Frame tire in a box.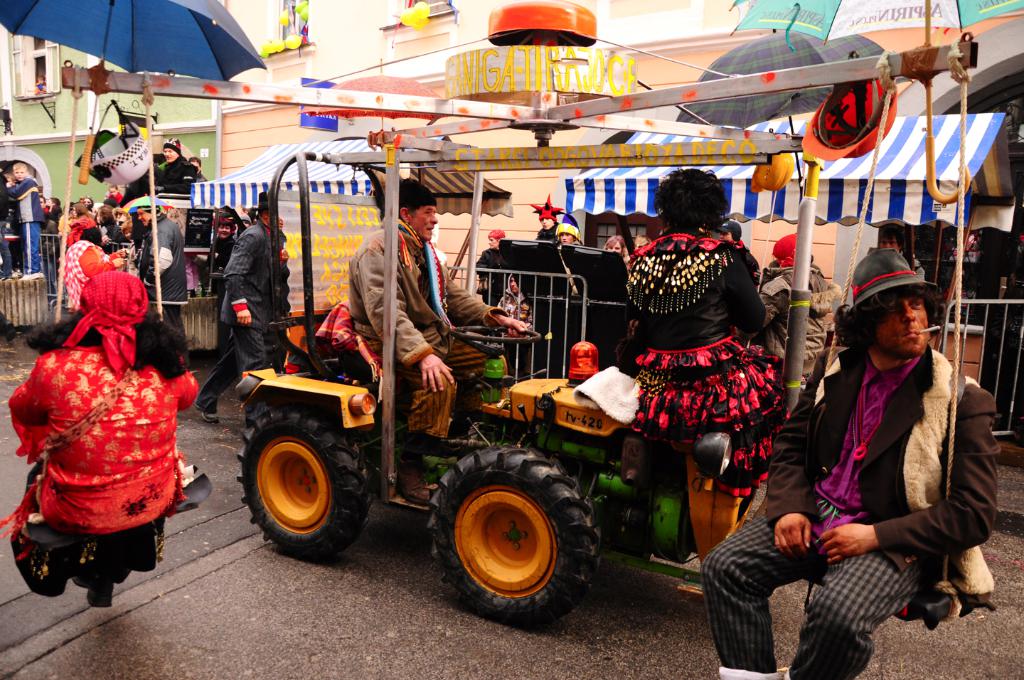
(x1=421, y1=449, x2=604, y2=624).
